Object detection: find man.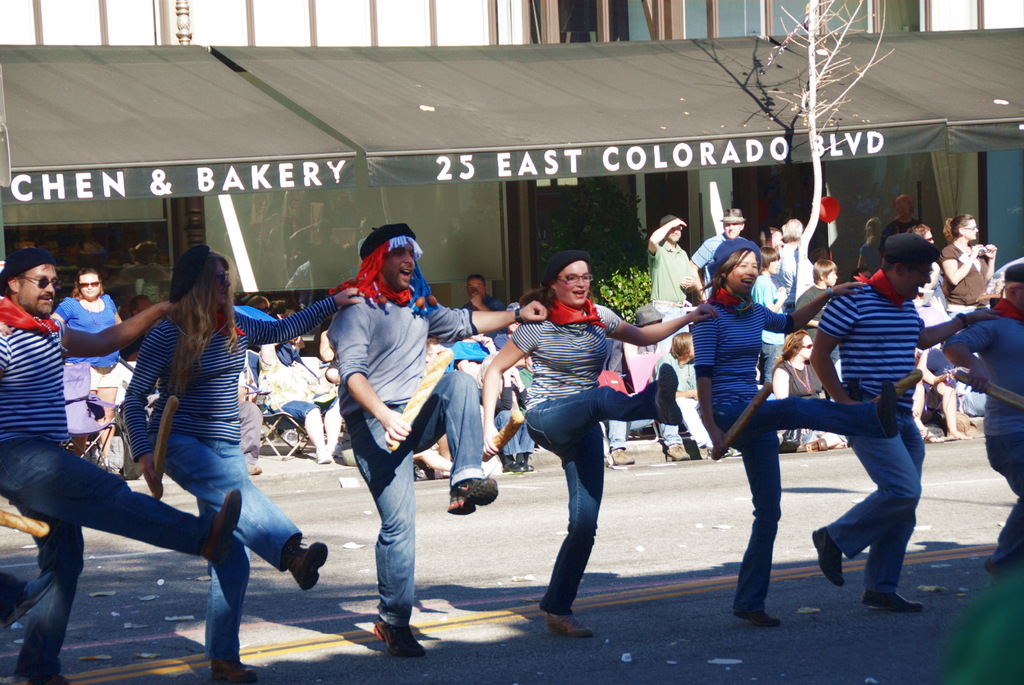
locate(255, 317, 345, 468).
